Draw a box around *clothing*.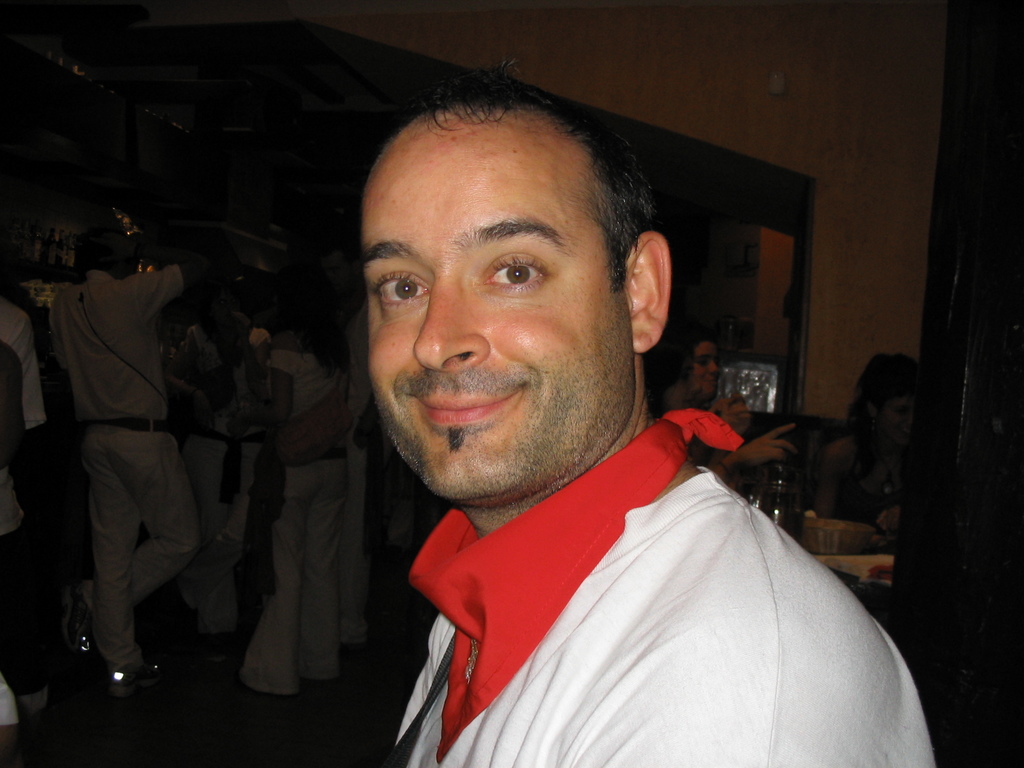
box(819, 420, 920, 524).
